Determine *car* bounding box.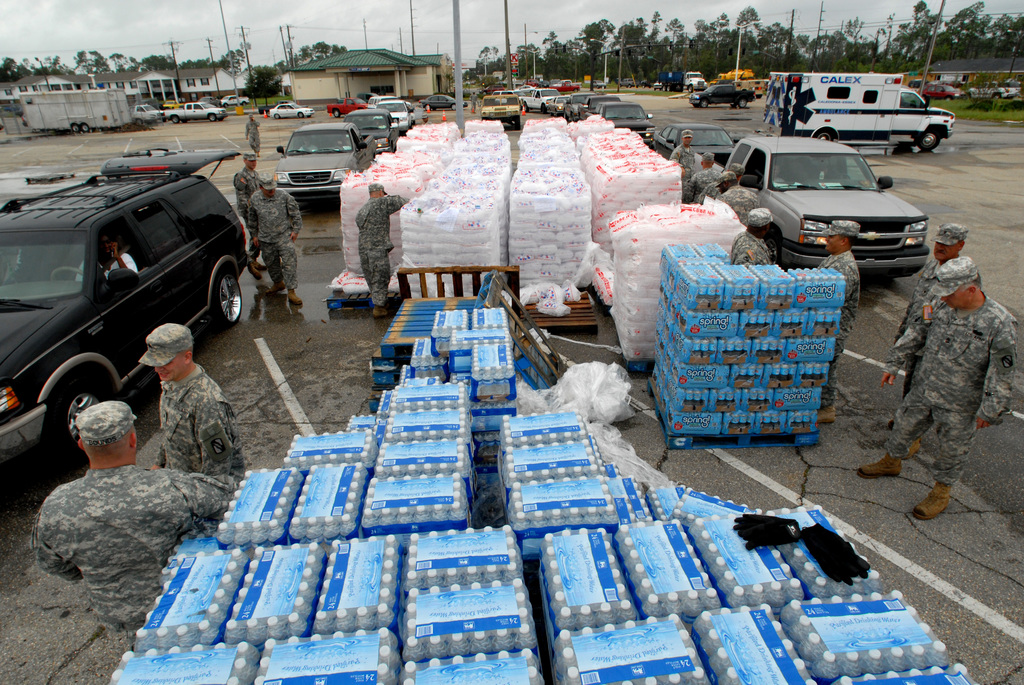
Determined: 194 97 219 107.
